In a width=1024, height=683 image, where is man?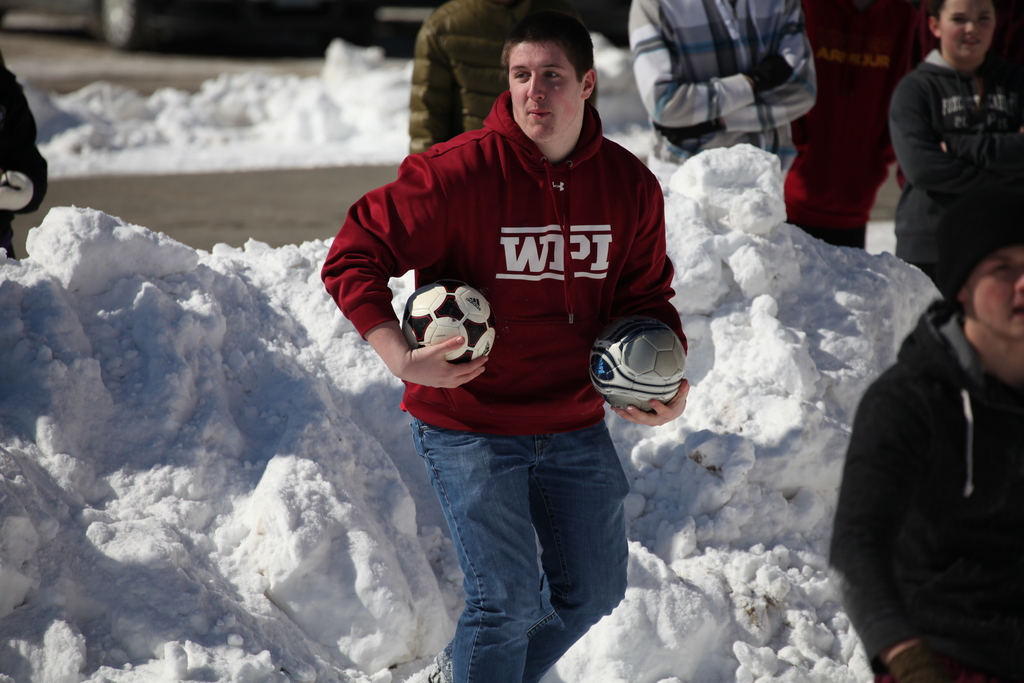
detection(825, 190, 1023, 682).
